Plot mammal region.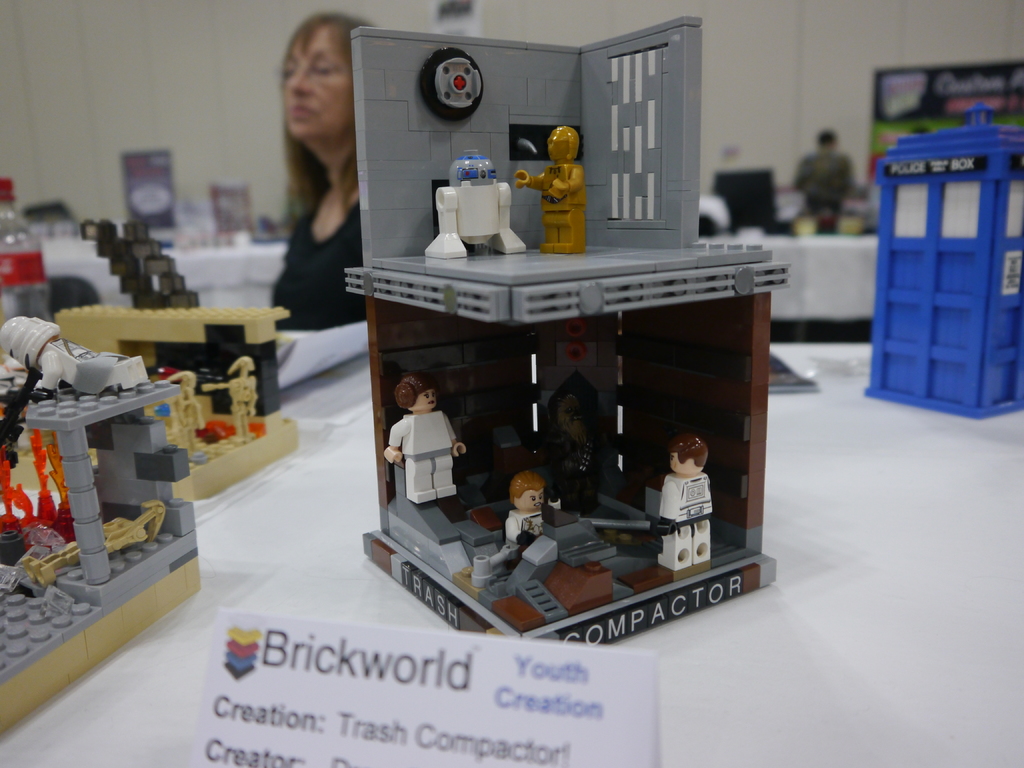
Plotted at 384/371/466/504.
